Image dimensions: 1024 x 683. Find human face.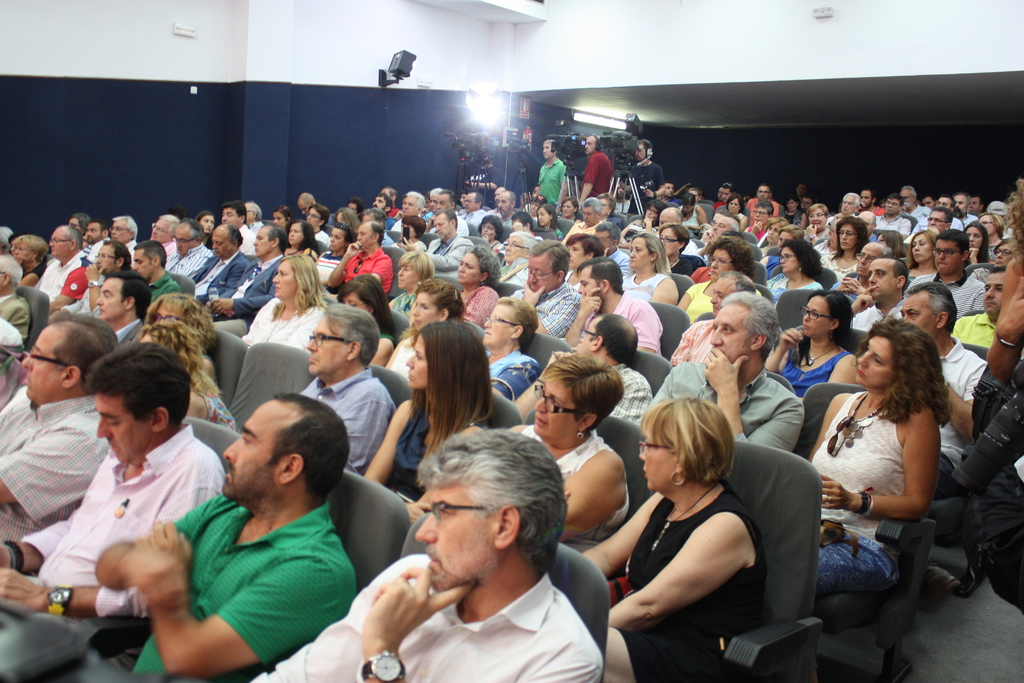
box=[757, 186, 769, 199].
